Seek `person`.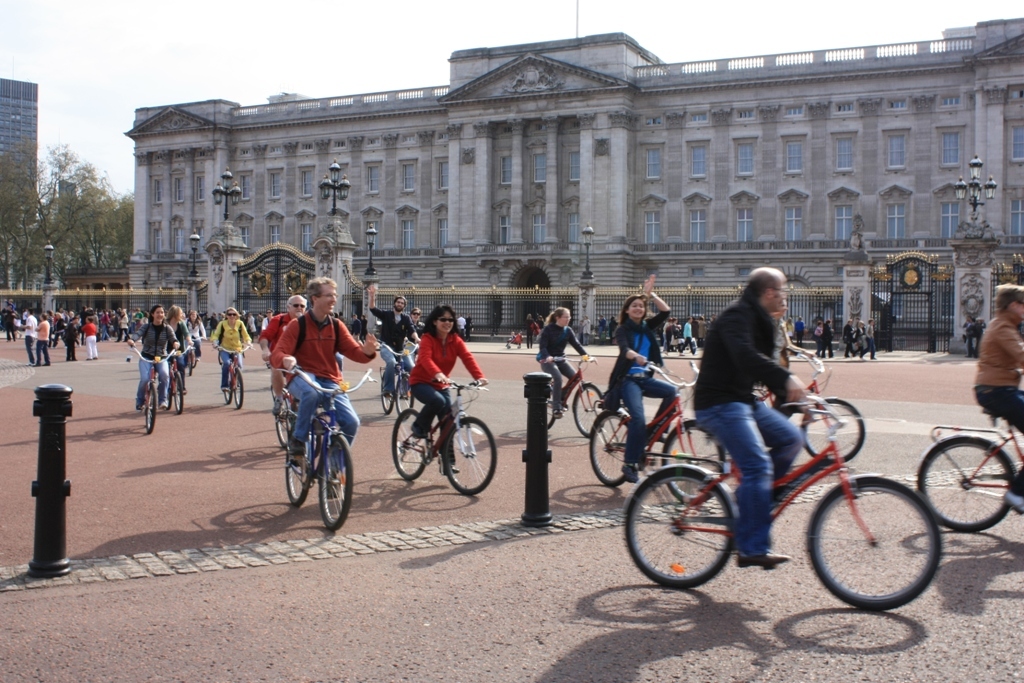
(363,280,412,392).
